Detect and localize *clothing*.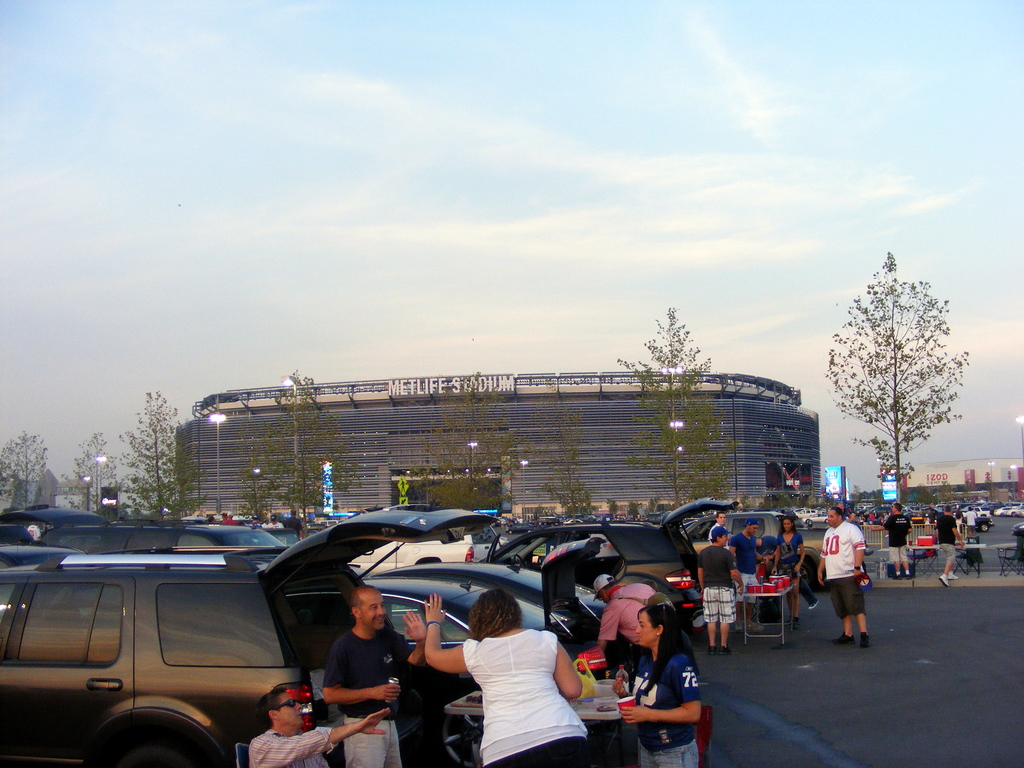
Localized at [x1=600, y1=585, x2=651, y2=663].
